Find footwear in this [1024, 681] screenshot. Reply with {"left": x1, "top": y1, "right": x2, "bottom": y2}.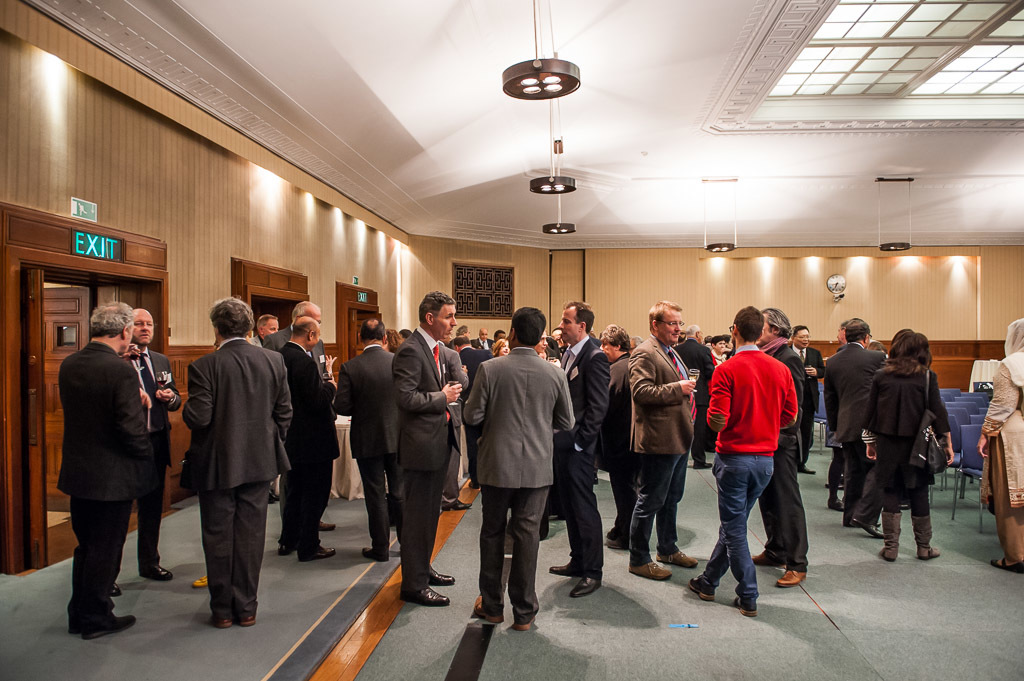
{"left": 80, "top": 614, "right": 141, "bottom": 644}.
